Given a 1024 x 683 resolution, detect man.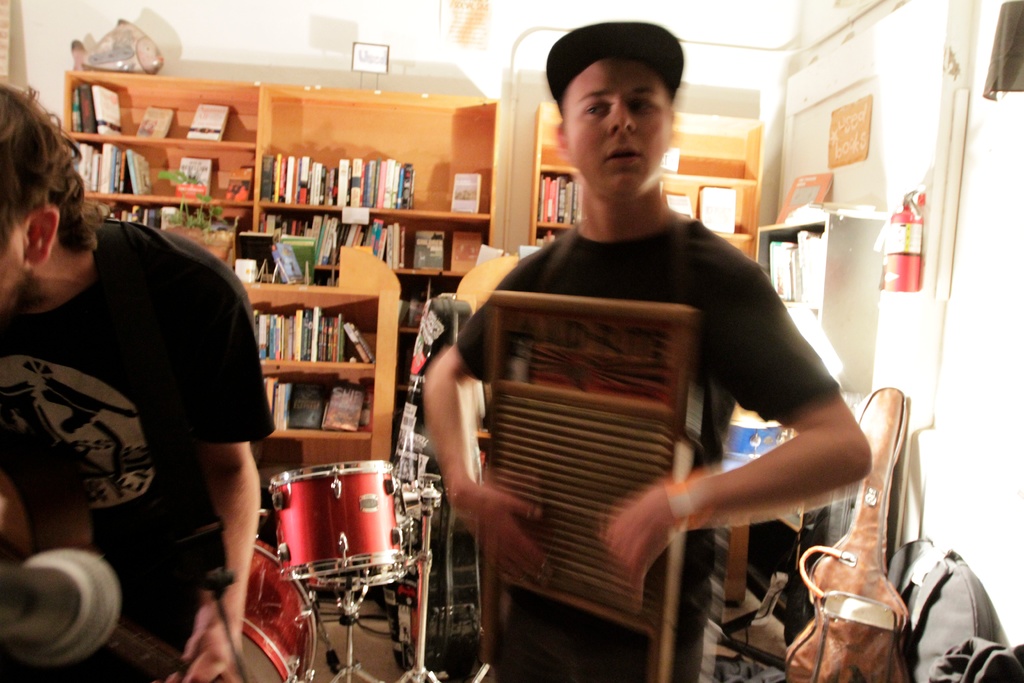
[x1=420, y1=18, x2=875, y2=682].
